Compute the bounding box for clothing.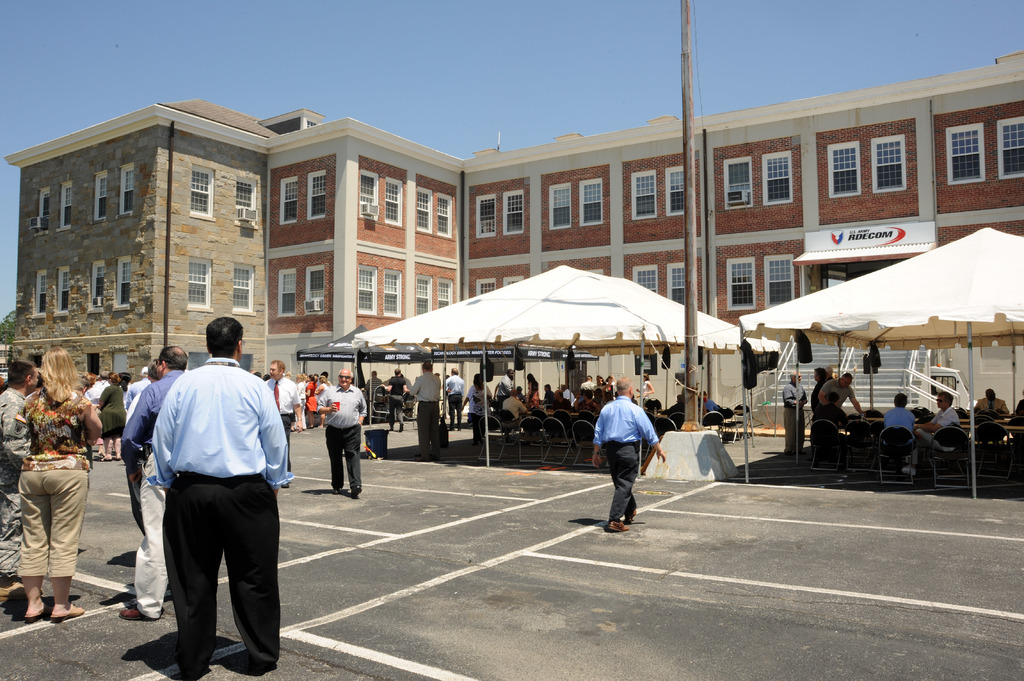
box(24, 389, 89, 572).
